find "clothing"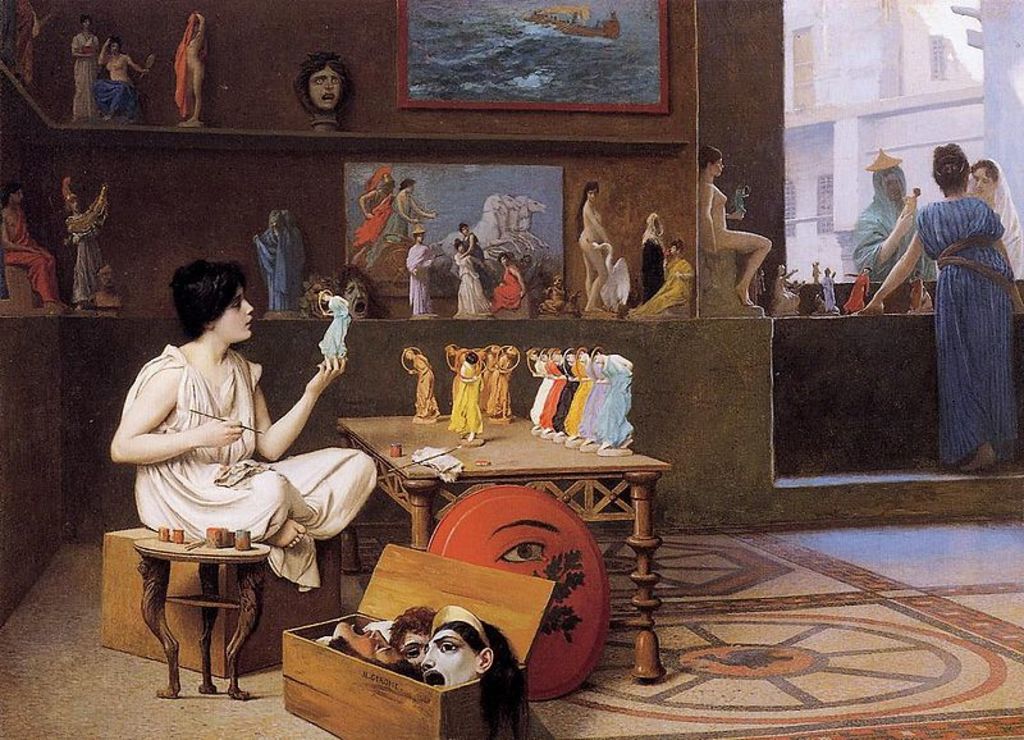
select_region(483, 355, 511, 414)
